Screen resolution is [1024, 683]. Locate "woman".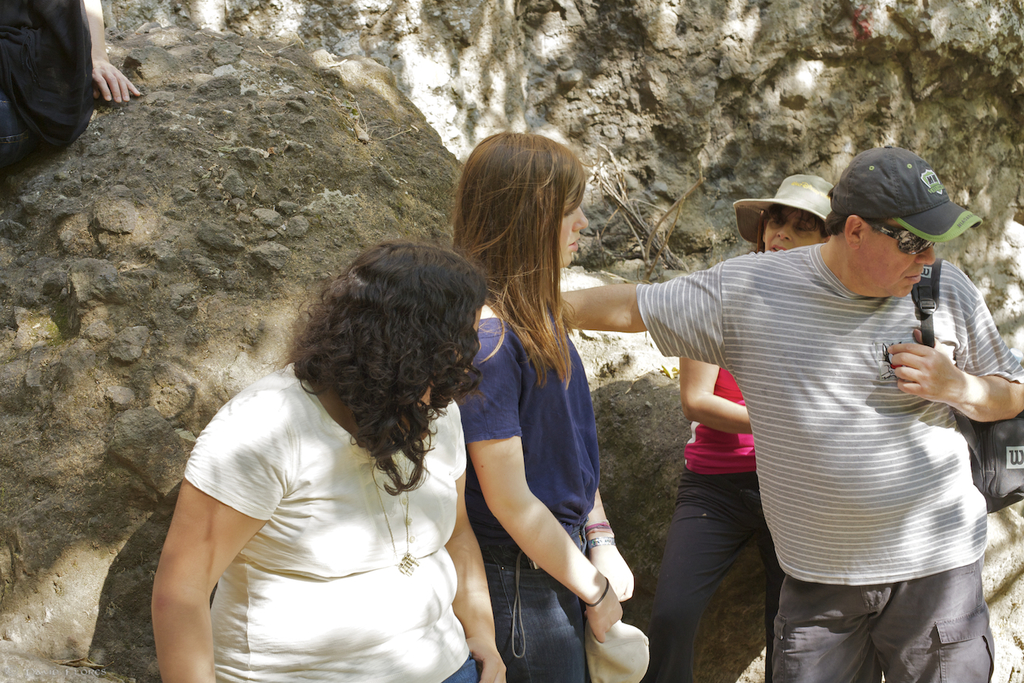
crop(150, 241, 506, 682).
